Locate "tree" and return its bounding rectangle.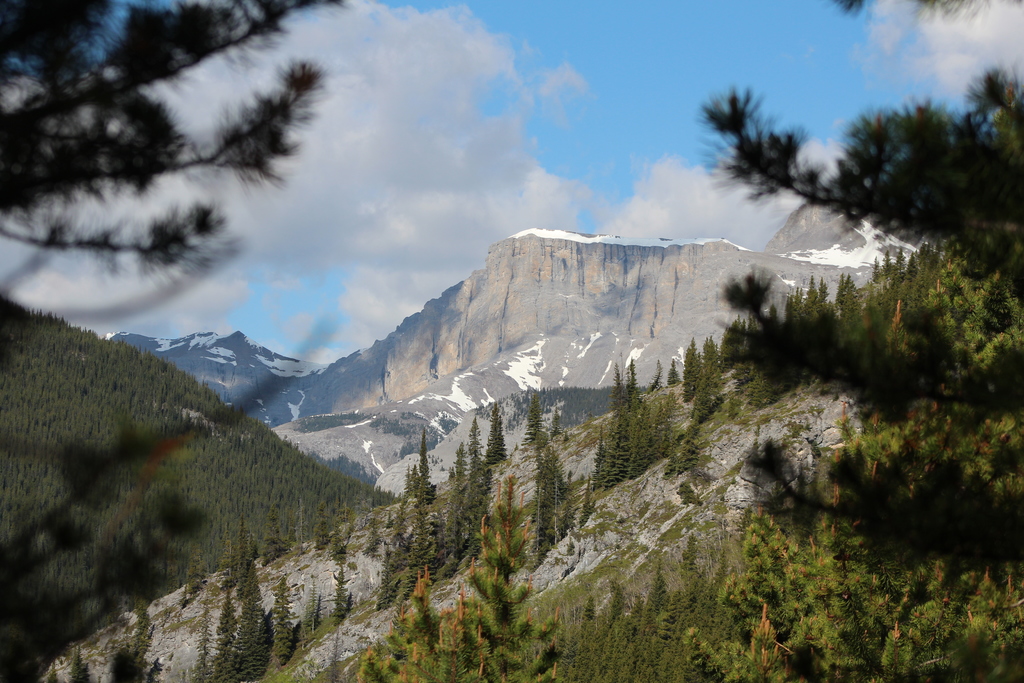
(612, 363, 626, 411).
